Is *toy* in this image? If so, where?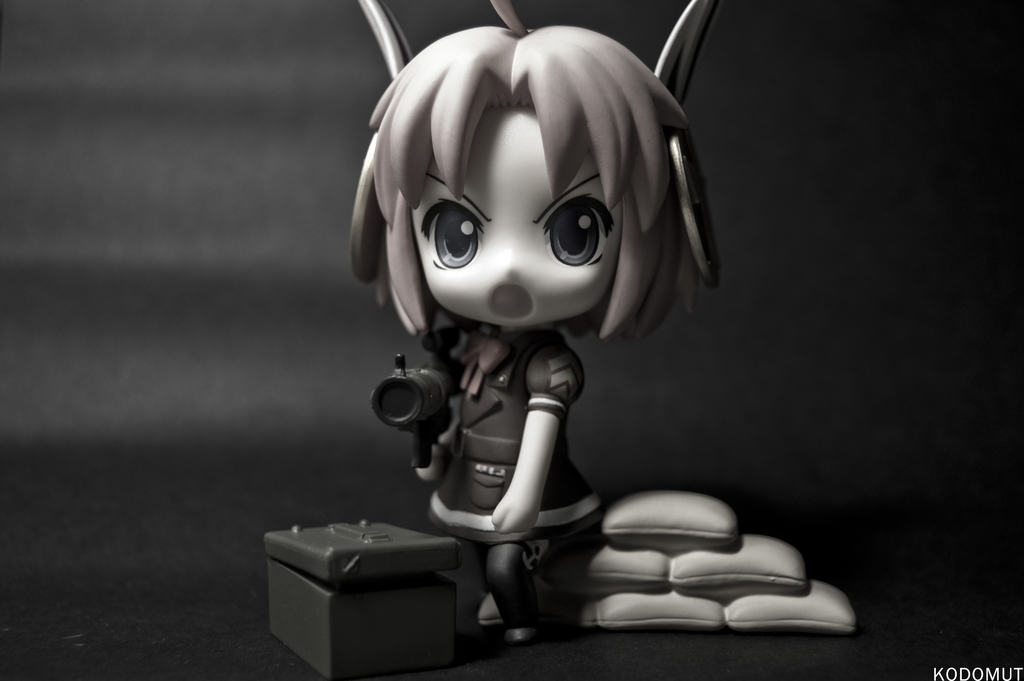
Yes, at x1=347, y1=0, x2=729, y2=634.
